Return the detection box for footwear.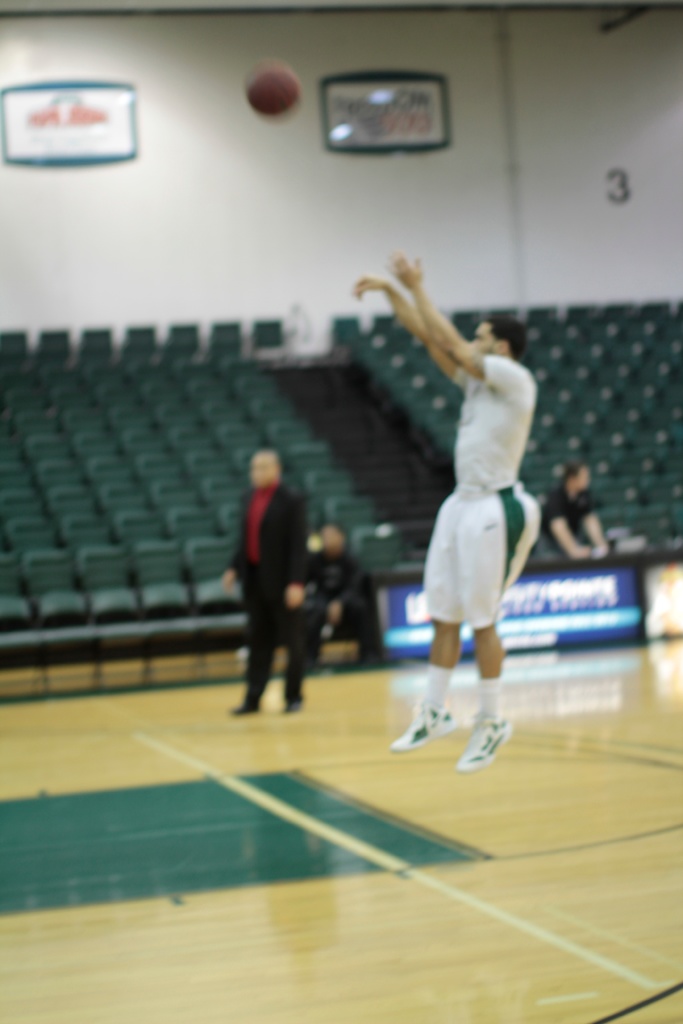
286,698,306,718.
